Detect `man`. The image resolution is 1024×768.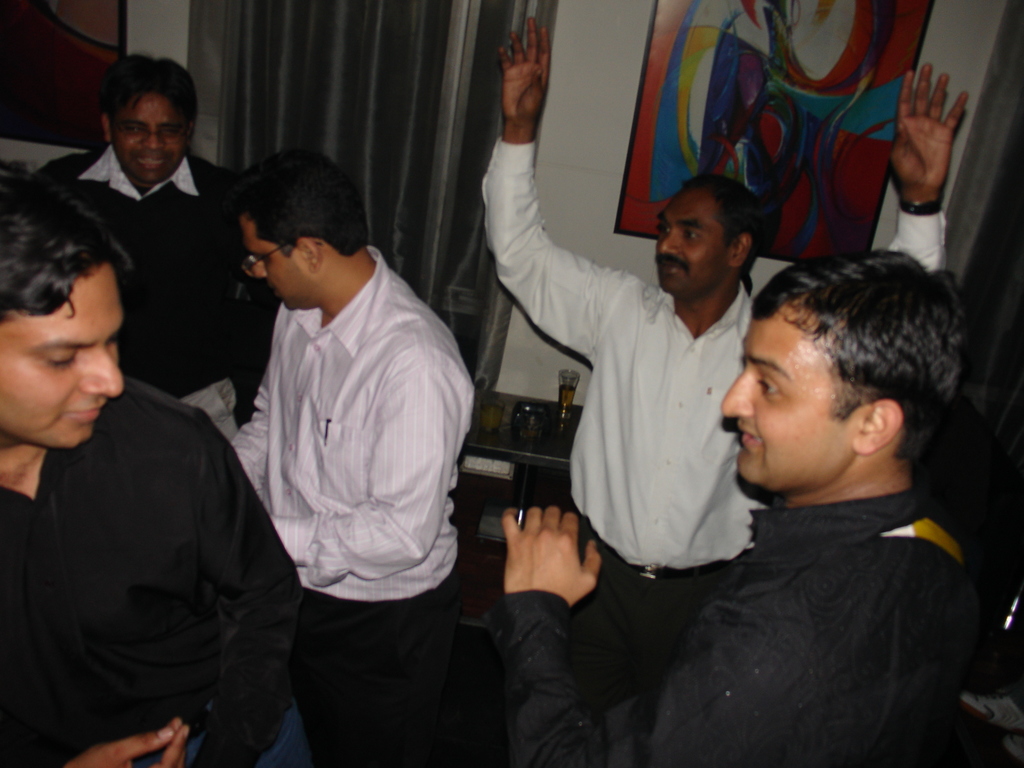
[475,3,976,704].
